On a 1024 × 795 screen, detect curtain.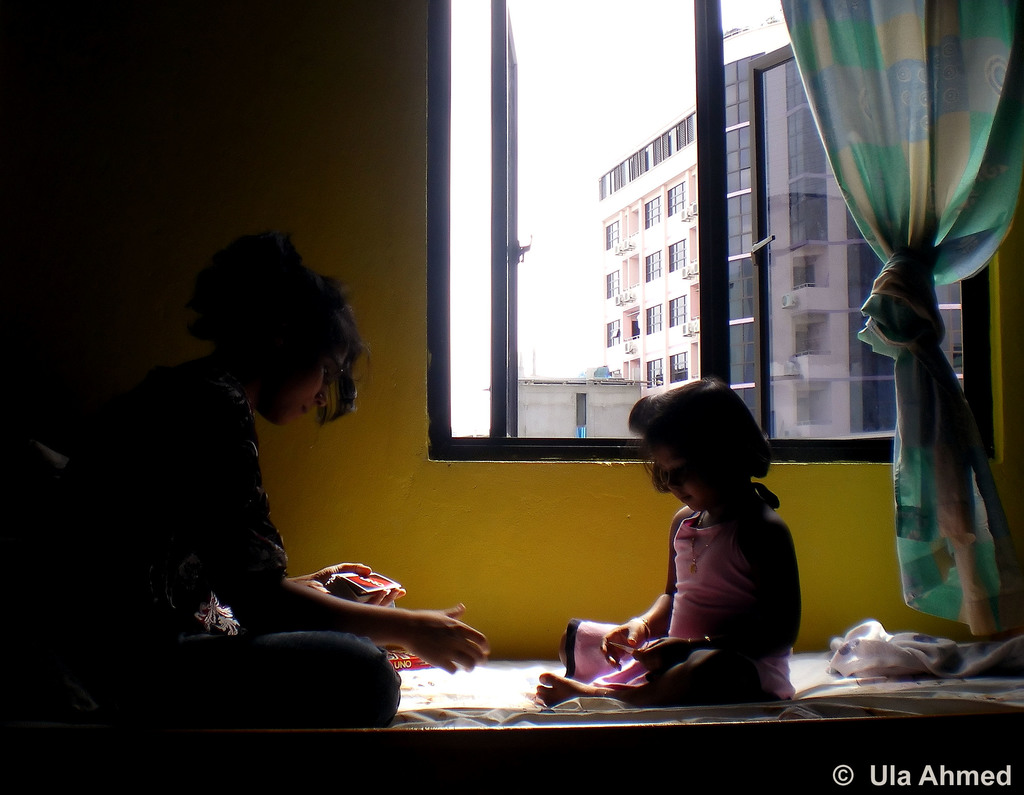
[x1=791, y1=26, x2=1023, y2=652].
